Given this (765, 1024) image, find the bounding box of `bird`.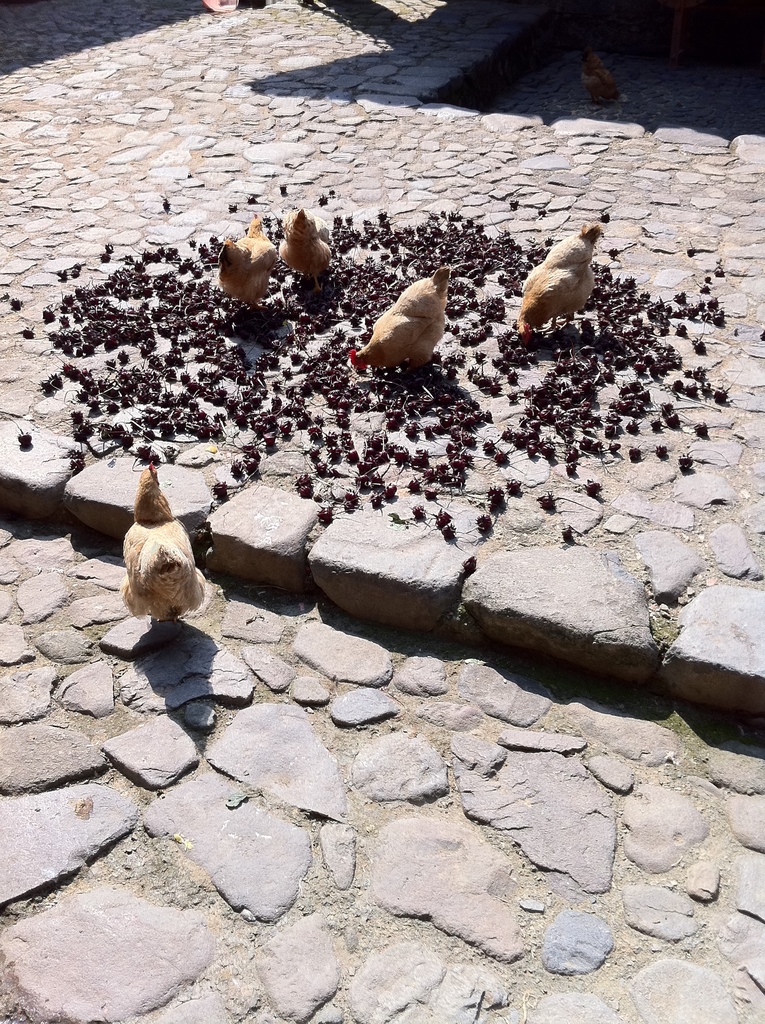
280 204 336 294.
